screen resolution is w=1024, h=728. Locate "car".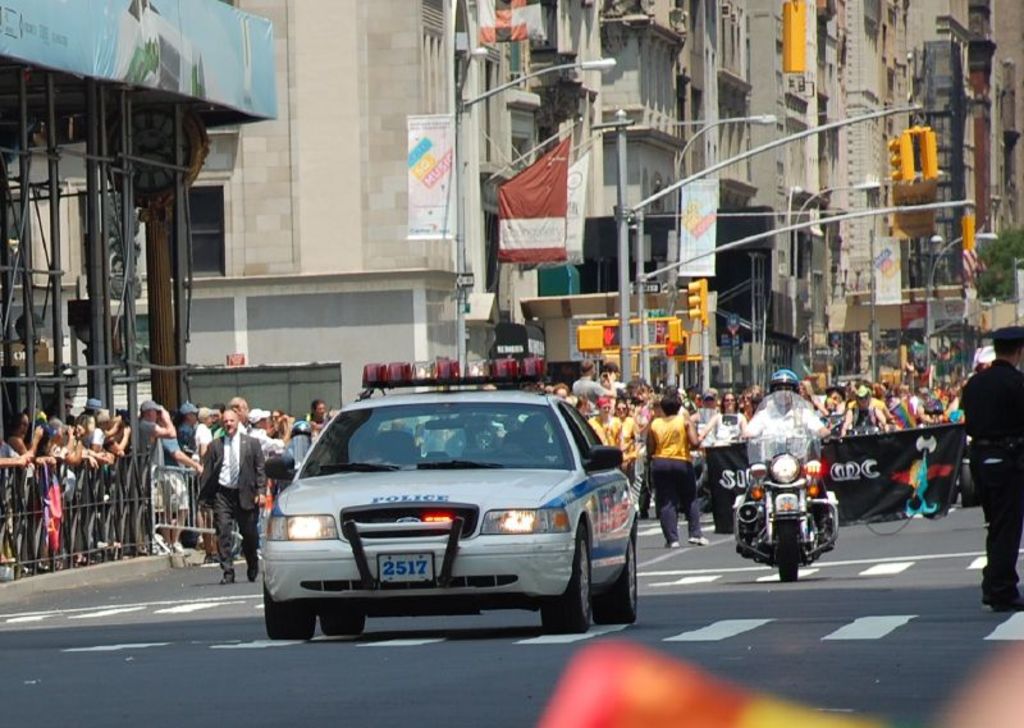
crop(243, 385, 646, 642).
